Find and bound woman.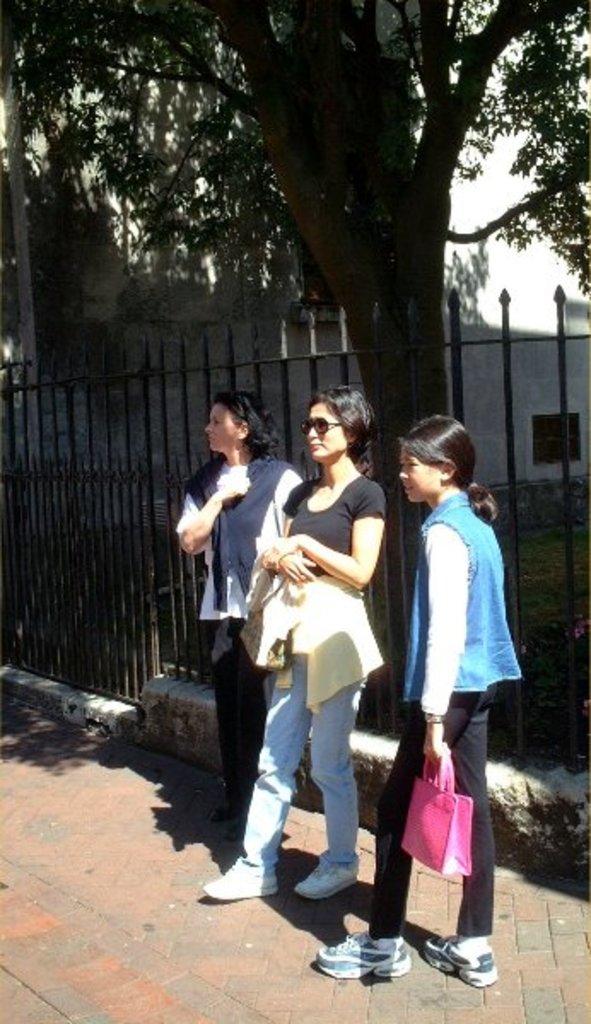
Bound: detection(243, 389, 389, 906).
